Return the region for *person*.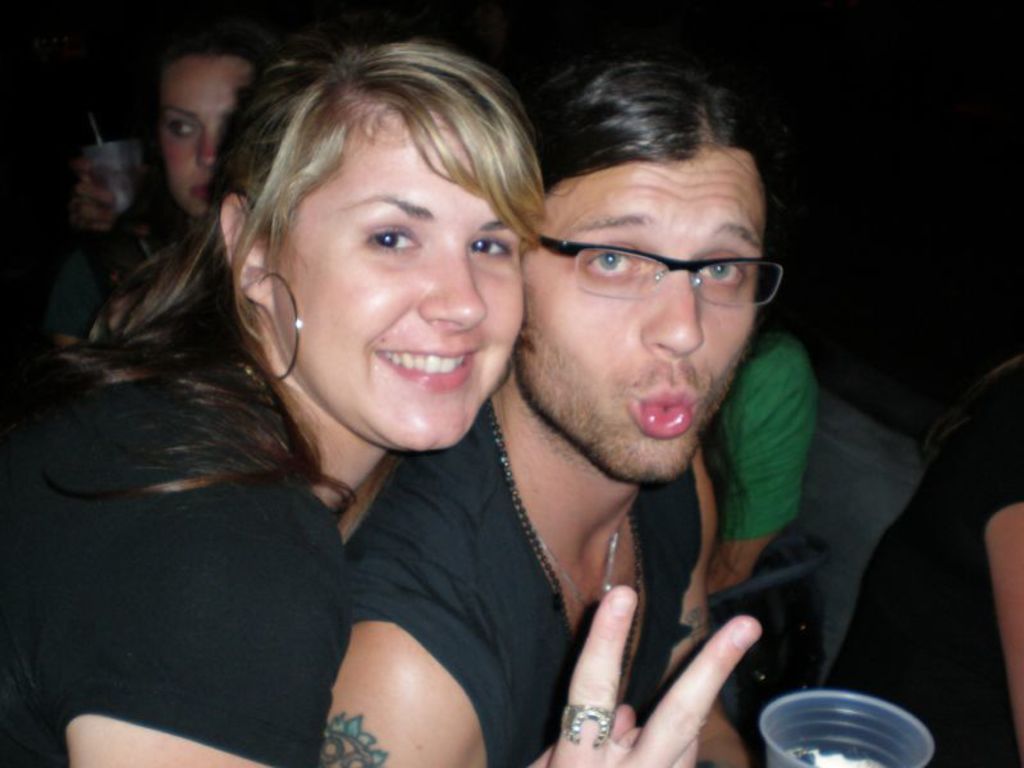
box=[700, 321, 805, 602].
